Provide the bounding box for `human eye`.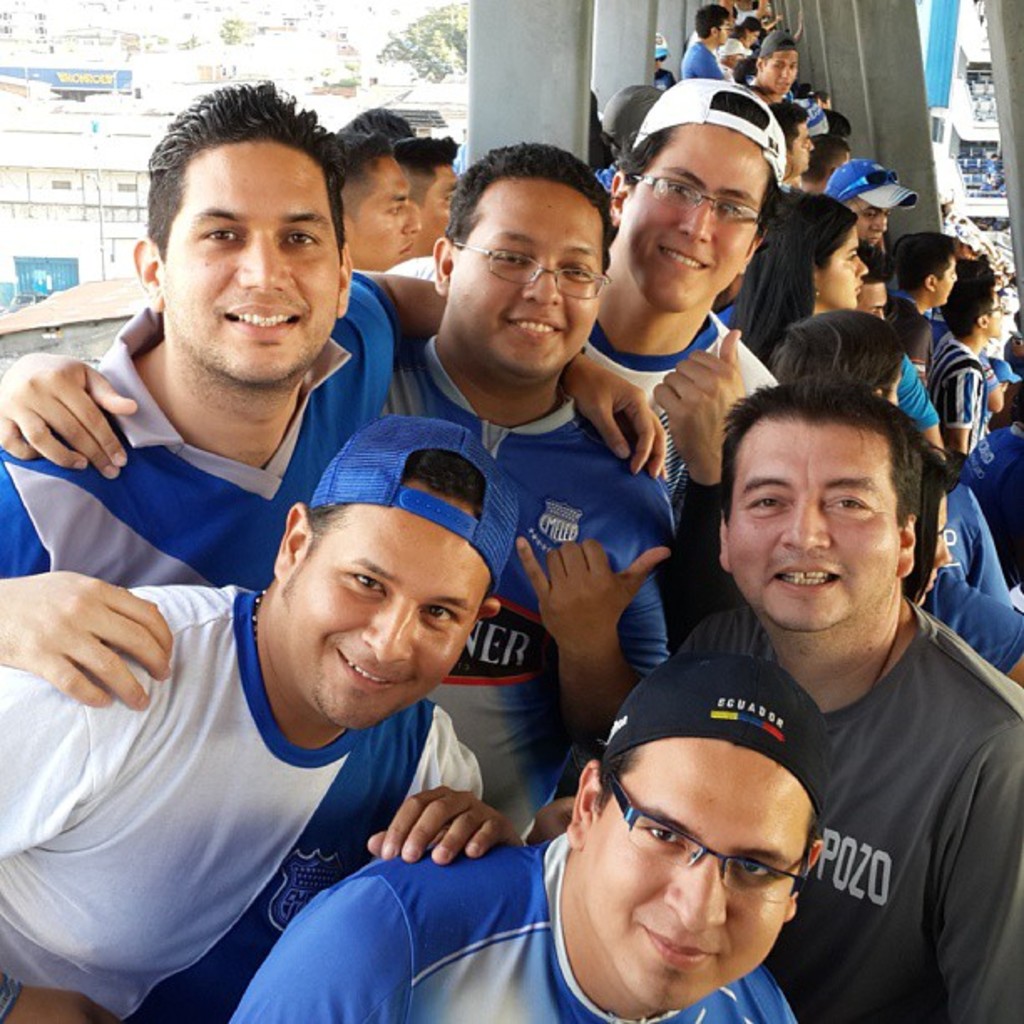
detection(562, 261, 592, 281).
